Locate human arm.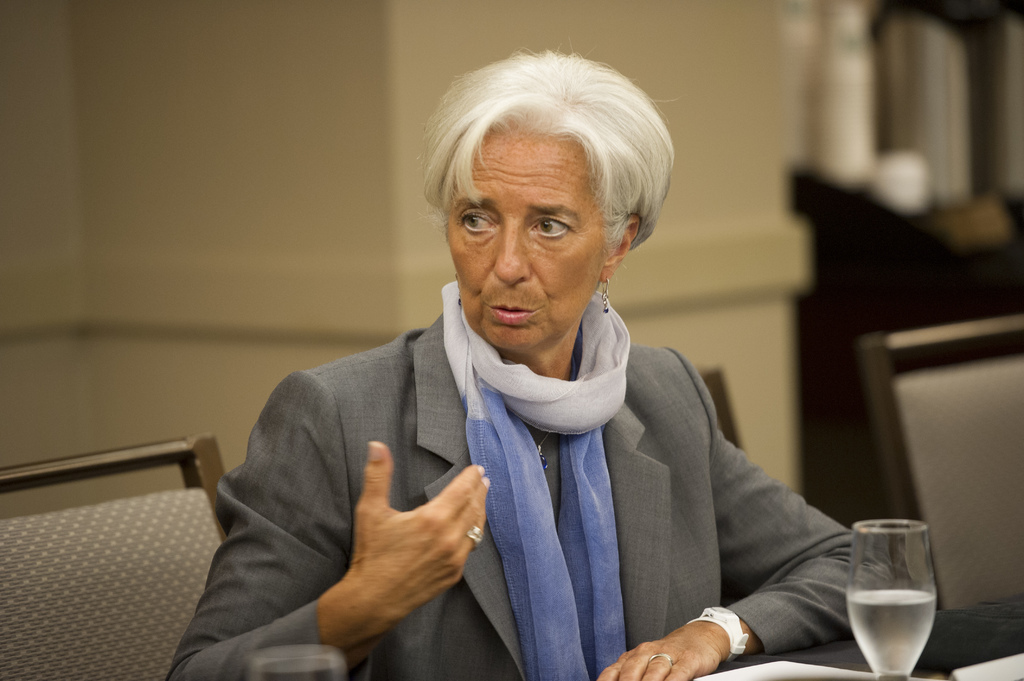
Bounding box: left=591, top=347, right=928, bottom=680.
